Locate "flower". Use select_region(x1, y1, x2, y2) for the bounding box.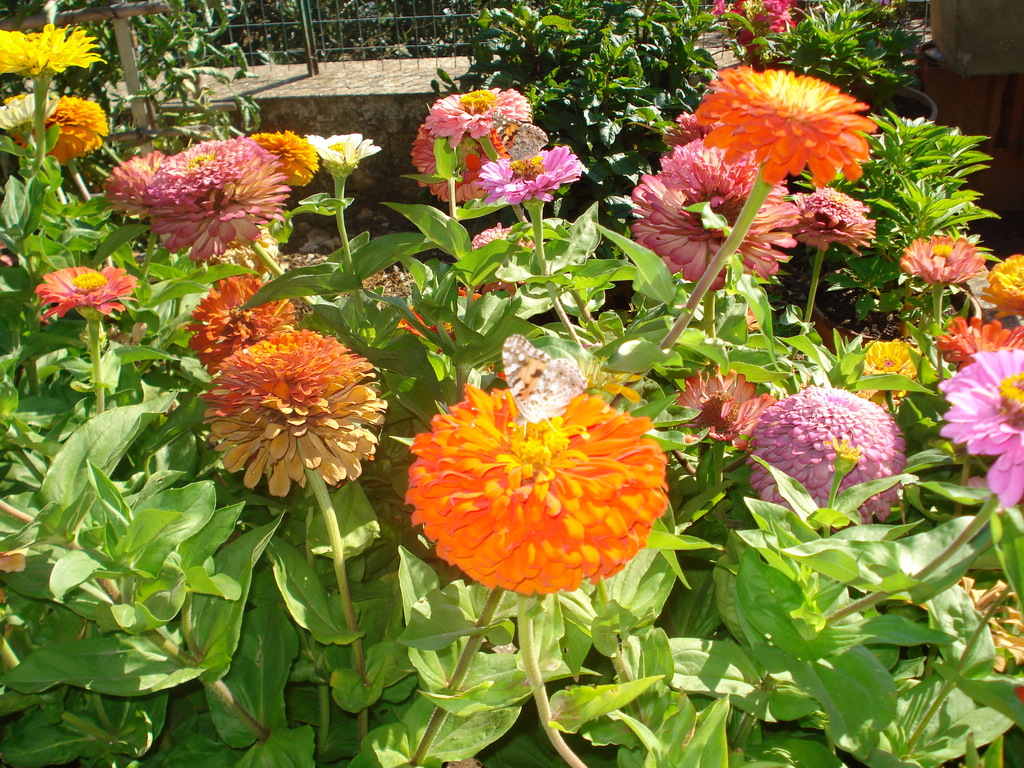
select_region(715, 0, 797, 56).
